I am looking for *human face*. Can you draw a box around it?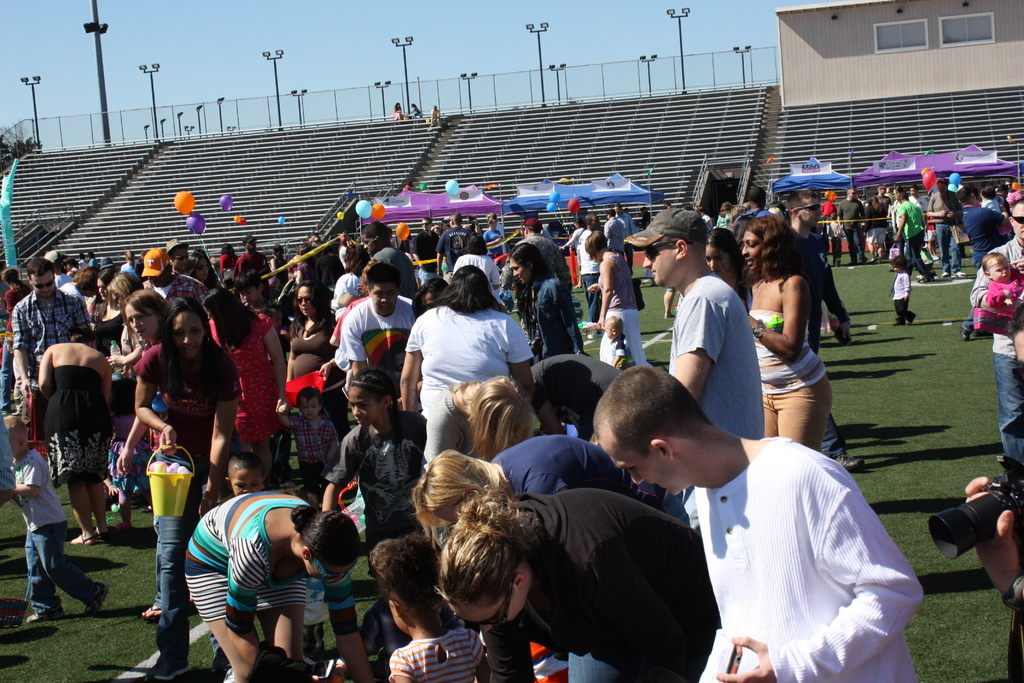
Sure, the bounding box is {"x1": 363, "y1": 235, "x2": 376, "y2": 258}.
